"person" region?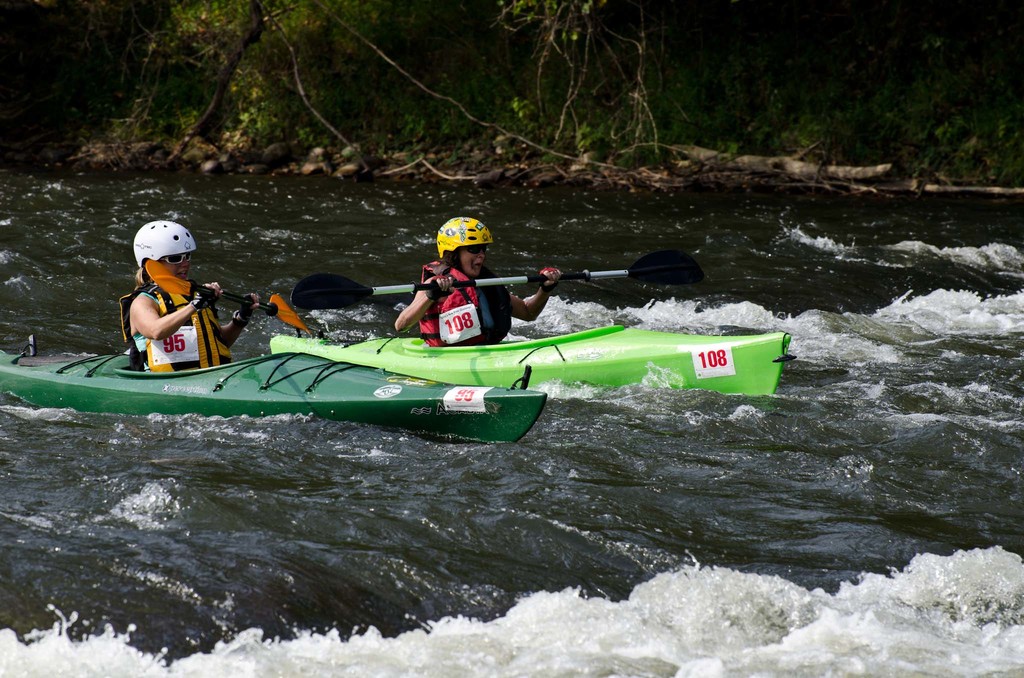
l=391, t=239, r=557, b=351
